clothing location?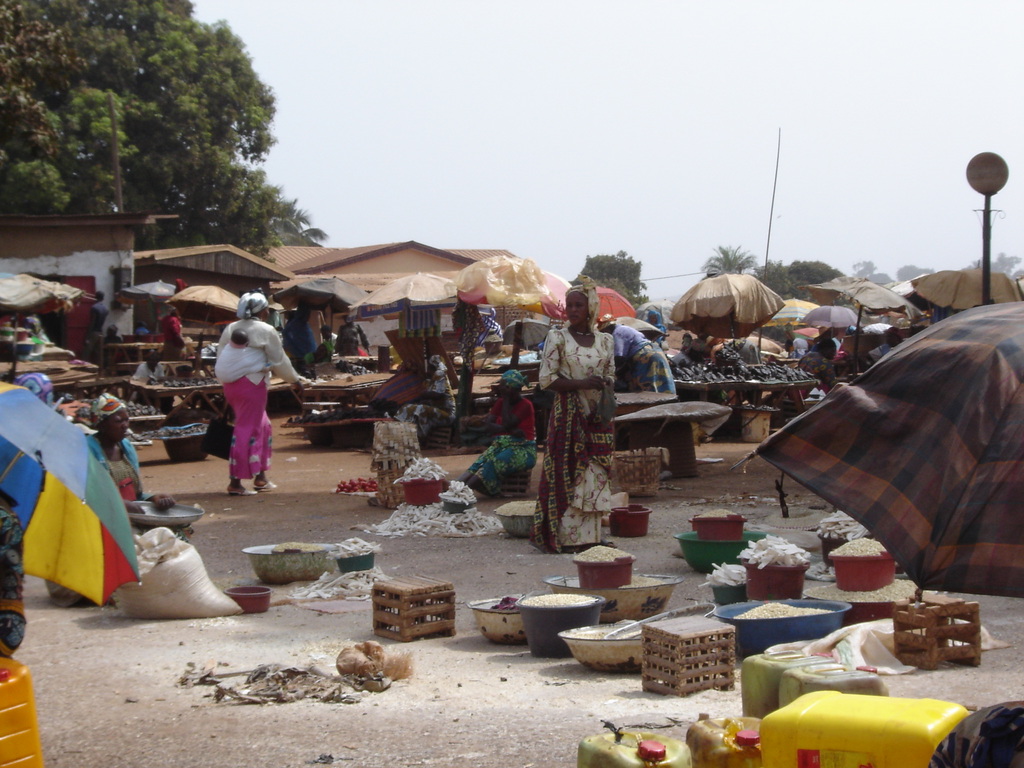
646/323/666/345
